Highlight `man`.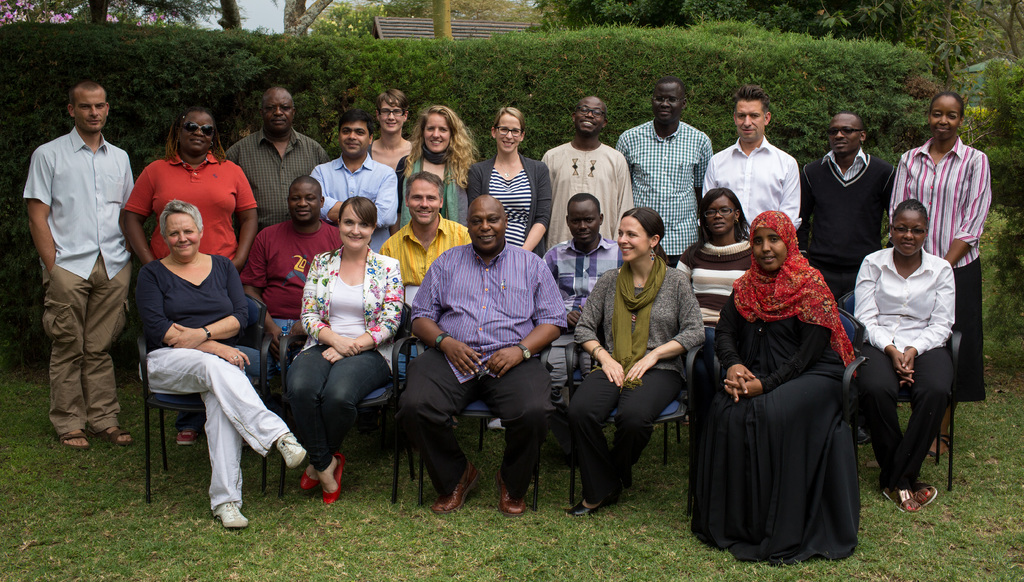
Highlighted region: box(699, 87, 817, 236).
